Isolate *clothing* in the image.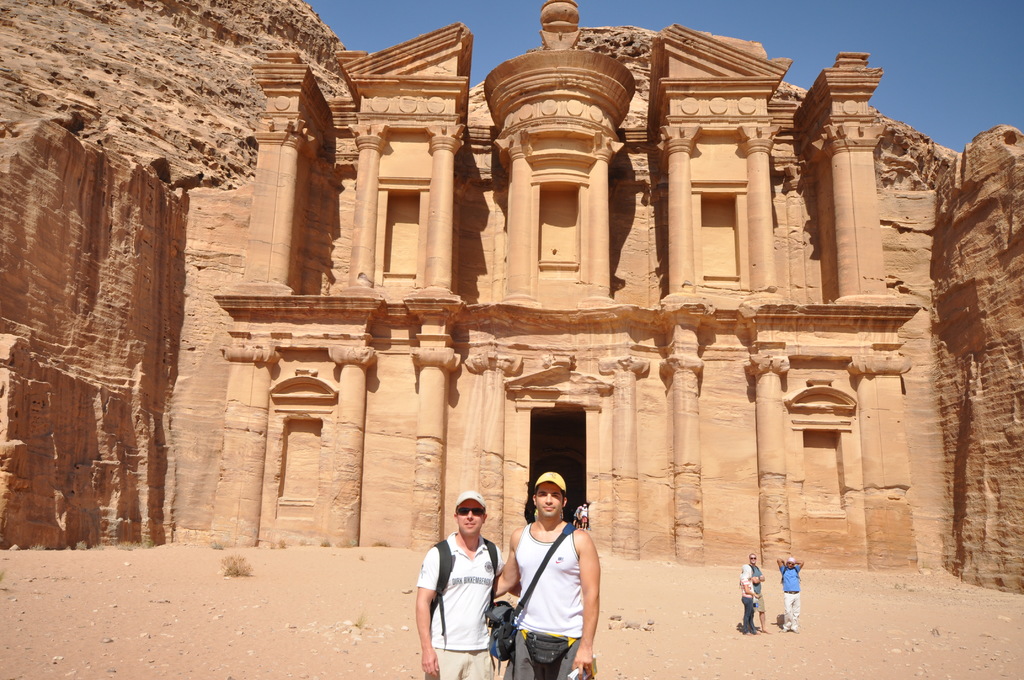
Isolated region: box=[755, 567, 764, 617].
